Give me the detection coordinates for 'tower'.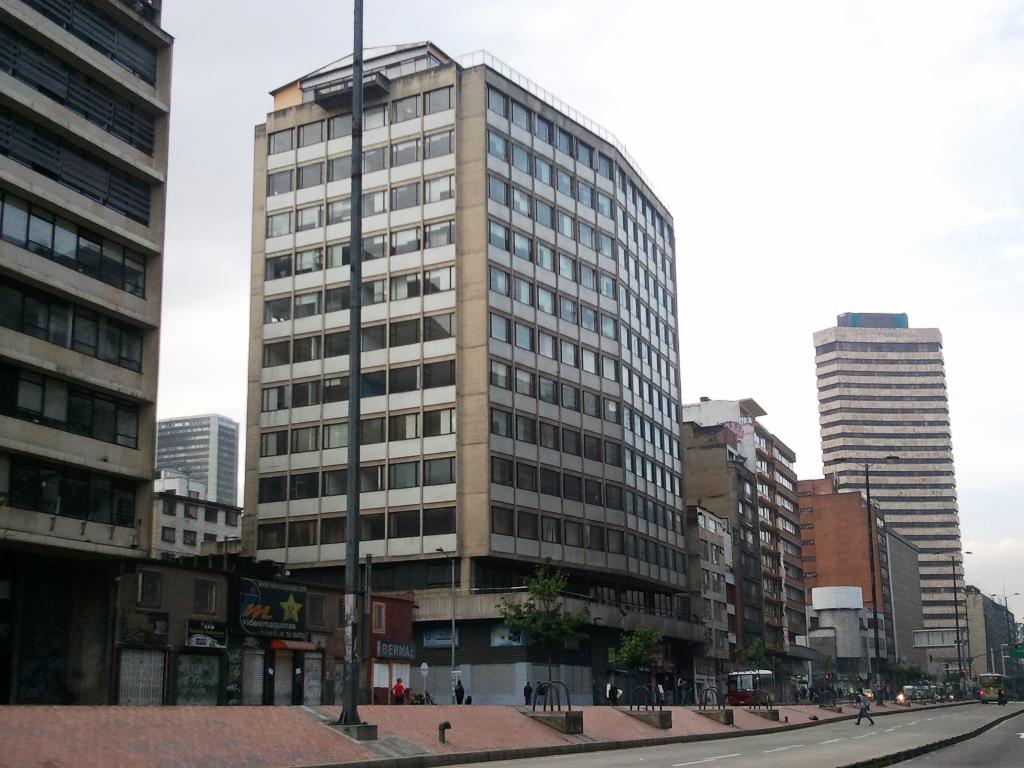
rect(801, 274, 975, 634).
